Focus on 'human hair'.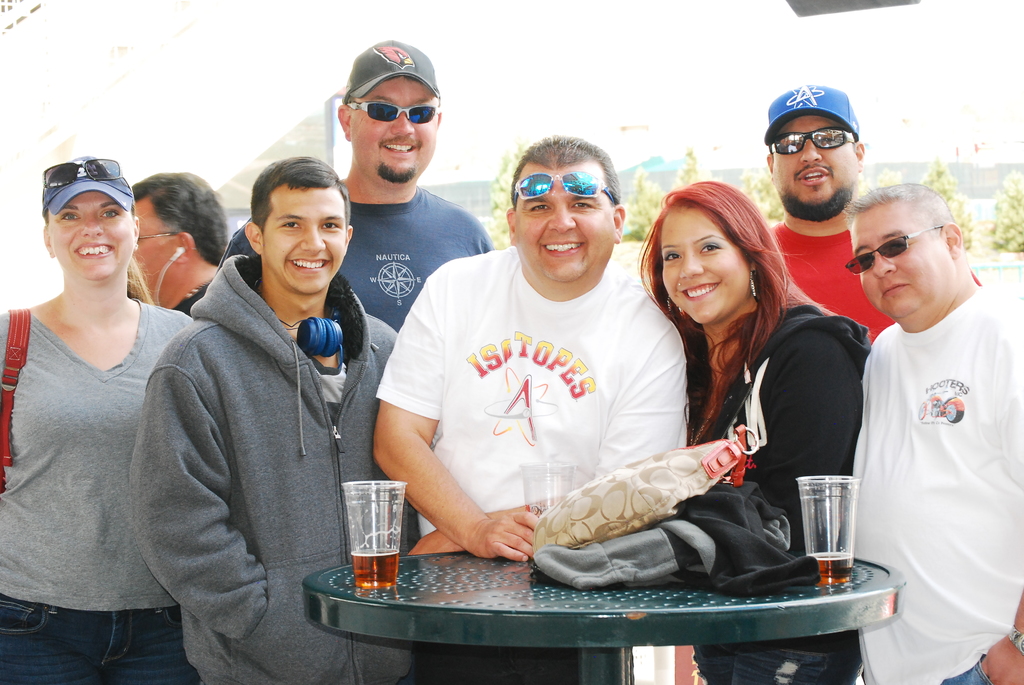
Focused at {"left": 130, "top": 170, "right": 228, "bottom": 262}.
